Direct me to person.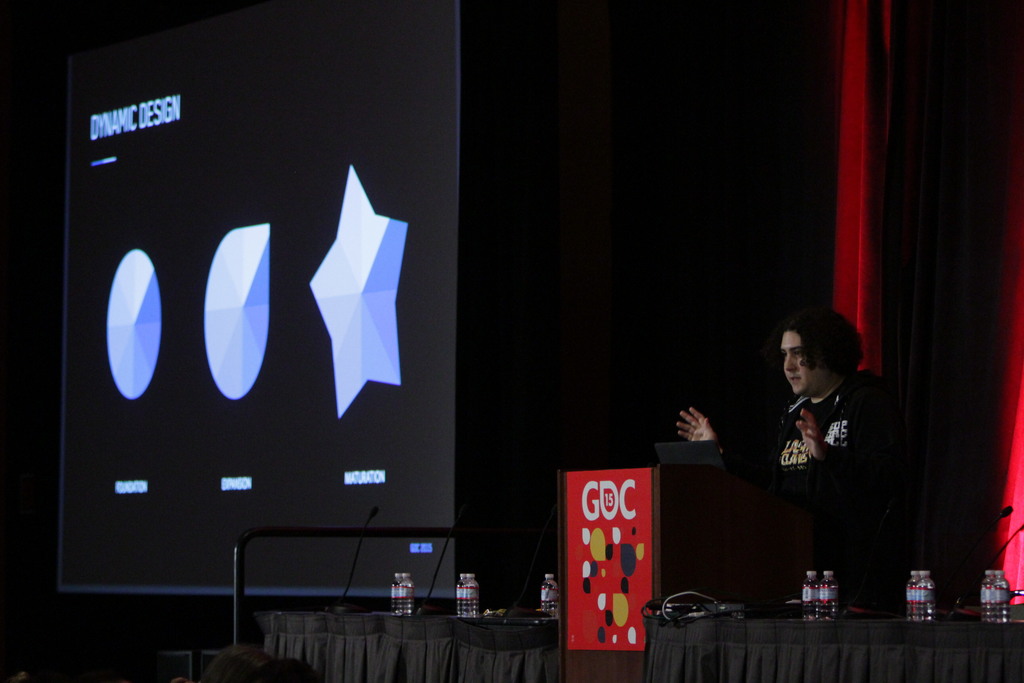
Direction: (677,308,897,617).
